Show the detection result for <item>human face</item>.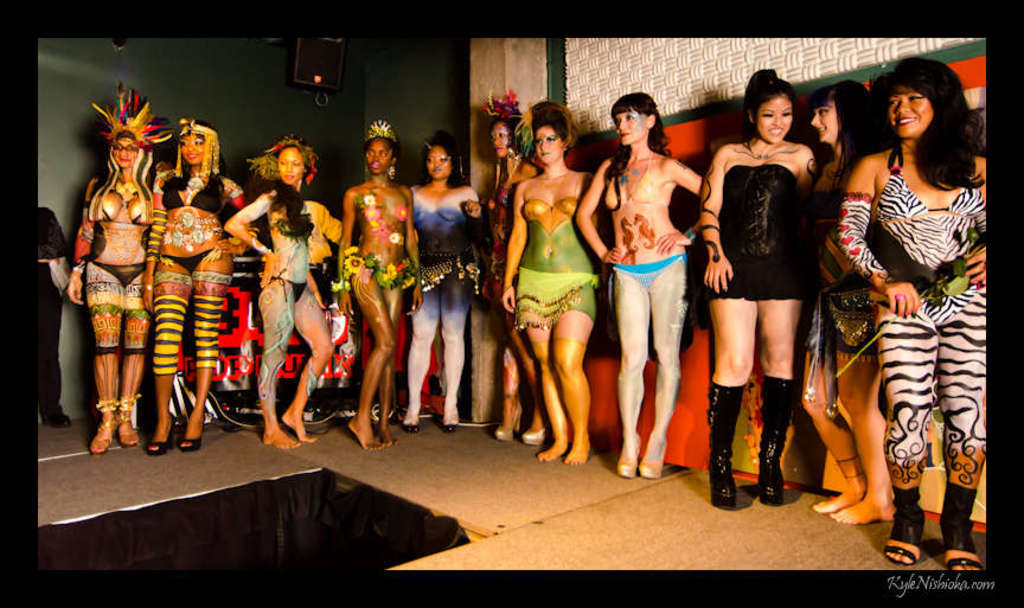
[left=757, top=94, right=794, bottom=145].
